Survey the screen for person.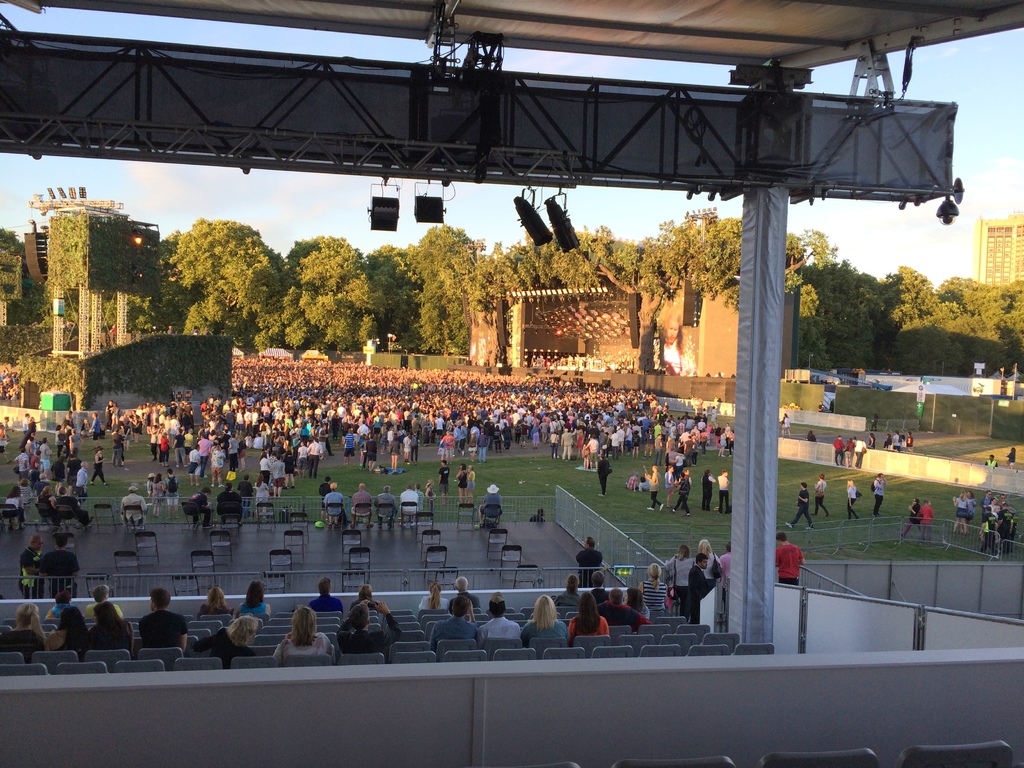
Survey found: 275,609,333,657.
